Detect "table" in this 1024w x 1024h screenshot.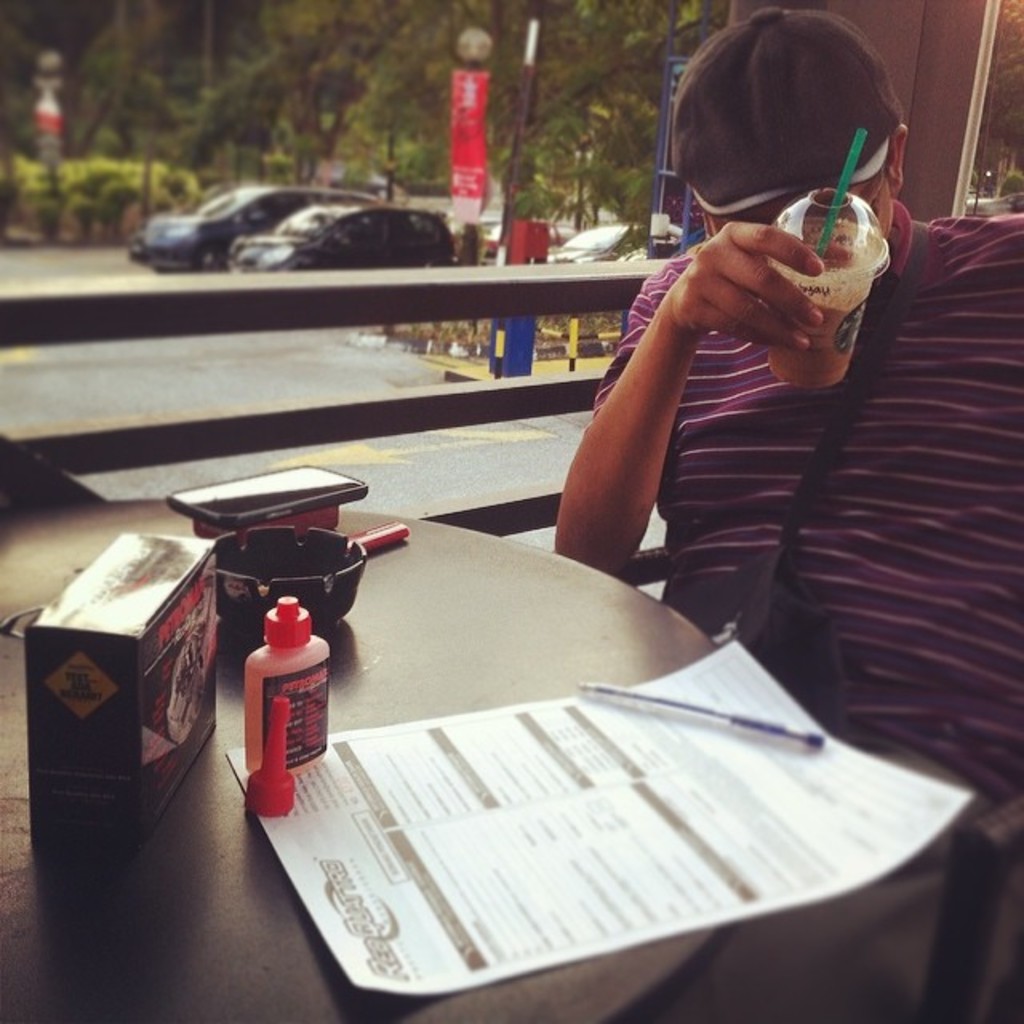
Detection: crop(0, 494, 717, 1022).
